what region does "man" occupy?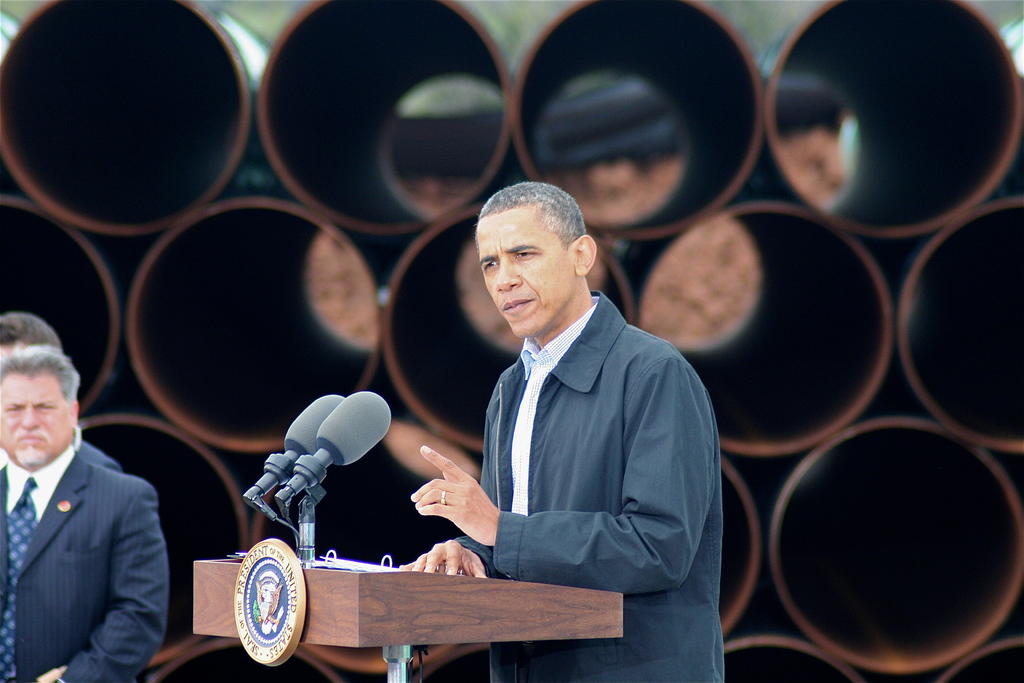
bbox=[0, 311, 128, 474].
